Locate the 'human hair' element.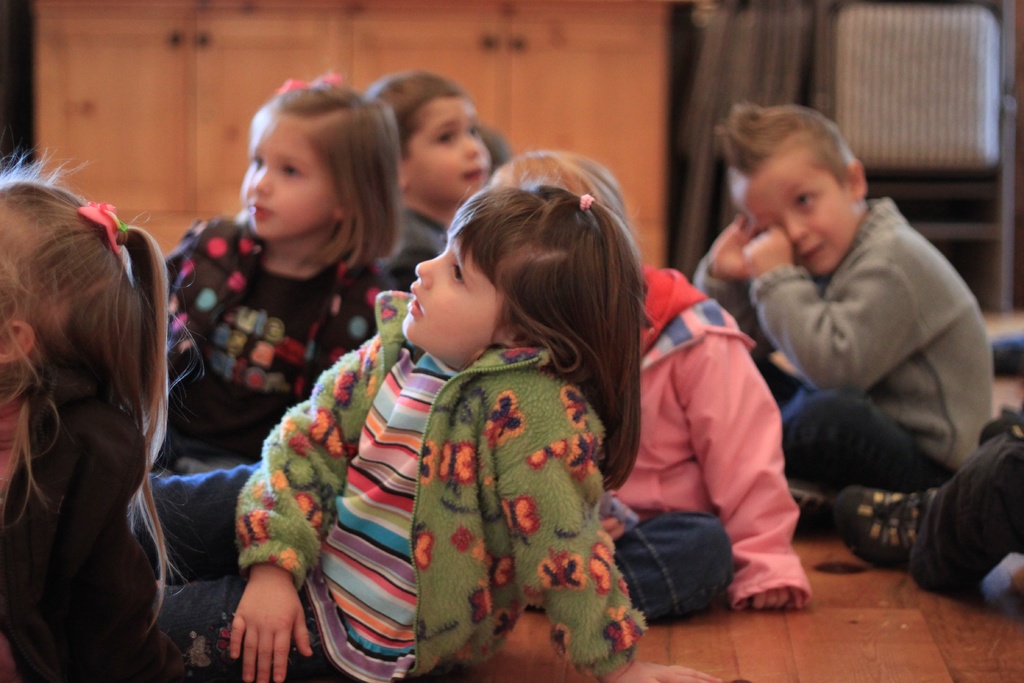
Element bbox: crop(19, 173, 176, 652).
